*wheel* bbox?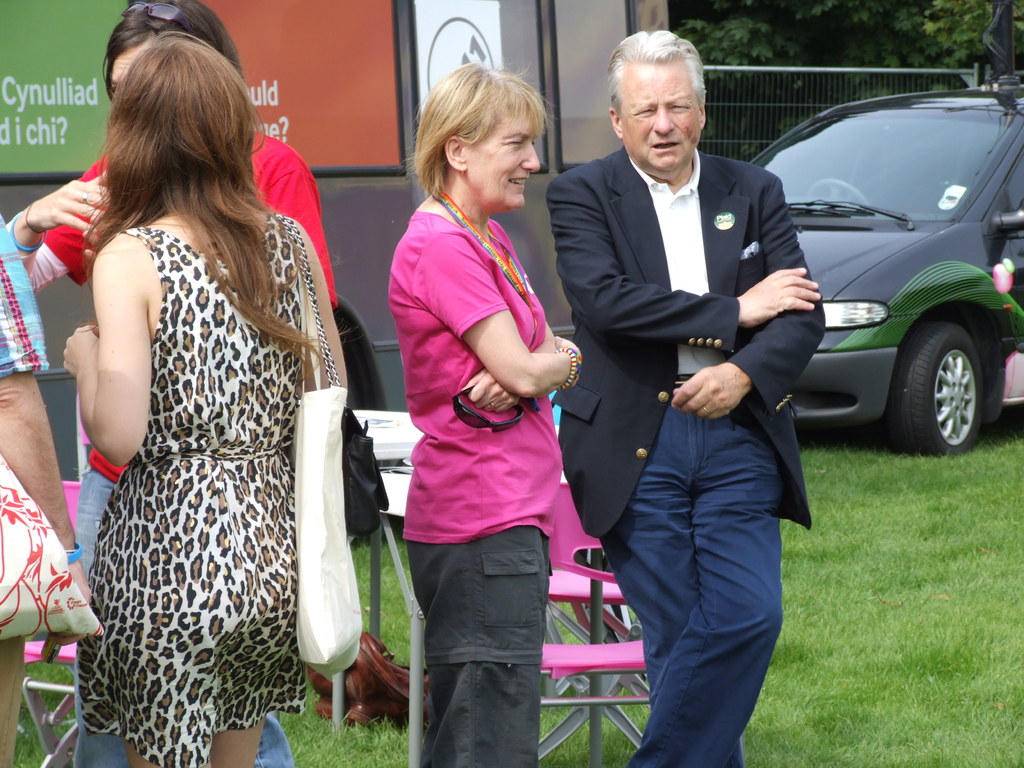
BBox(808, 180, 872, 208)
